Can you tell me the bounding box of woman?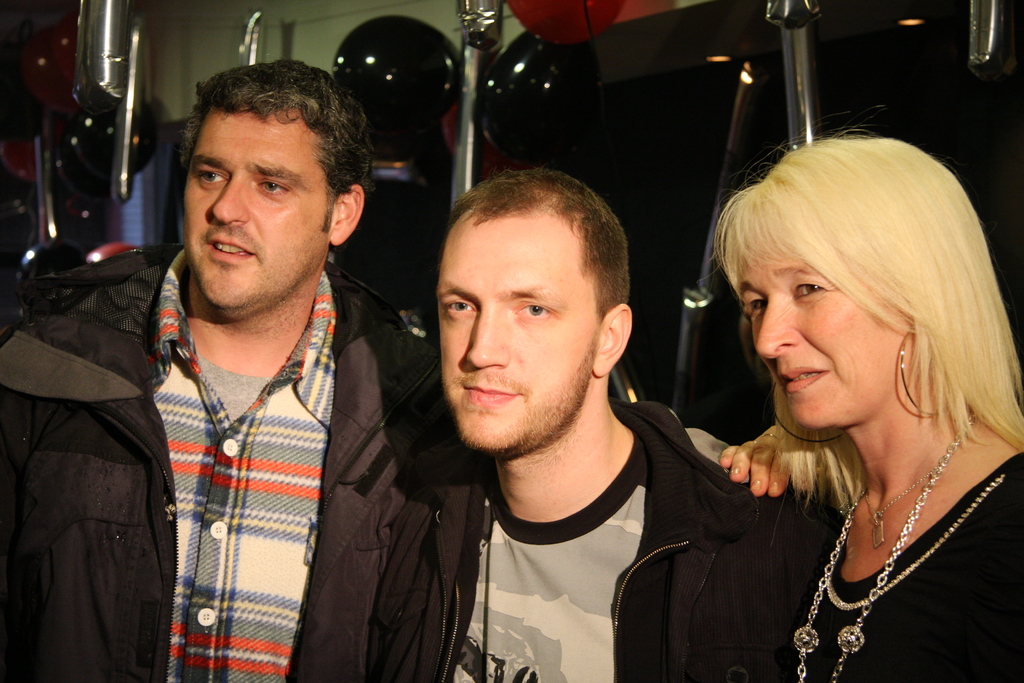
left=678, top=117, right=1023, bottom=681.
